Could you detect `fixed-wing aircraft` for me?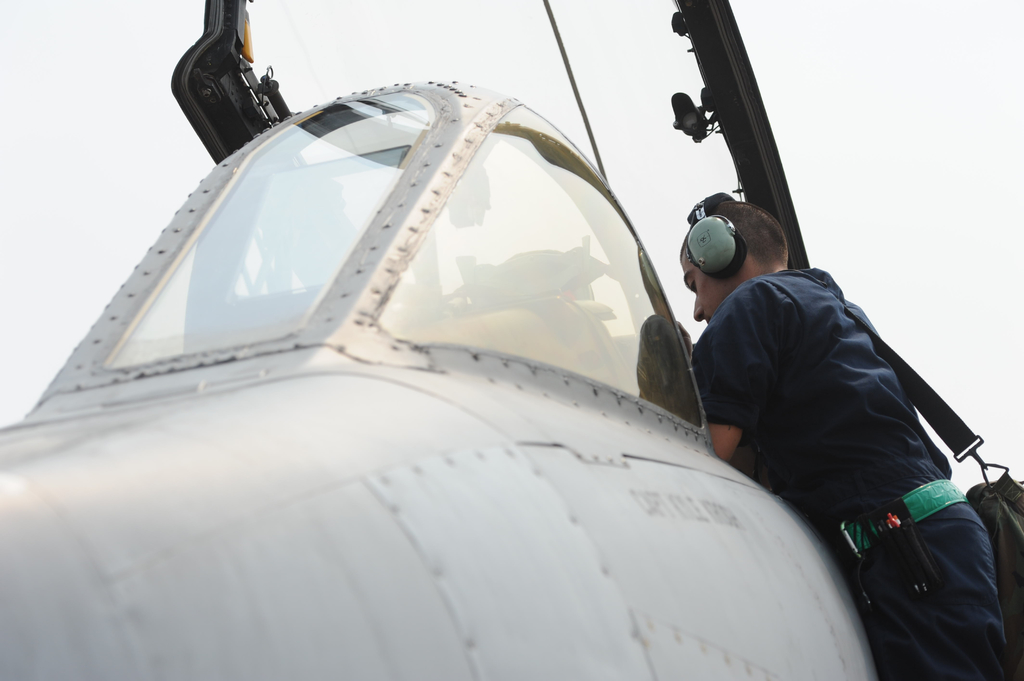
Detection result: 1:72:886:680.
